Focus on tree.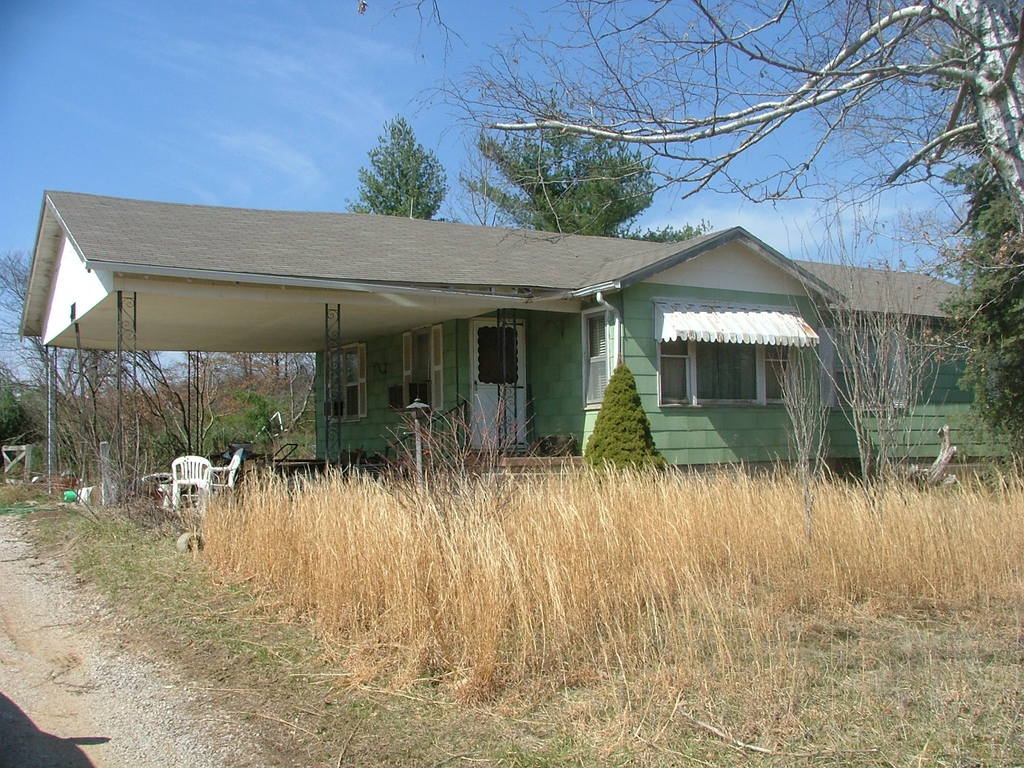
Focused at box(944, 164, 1023, 471).
